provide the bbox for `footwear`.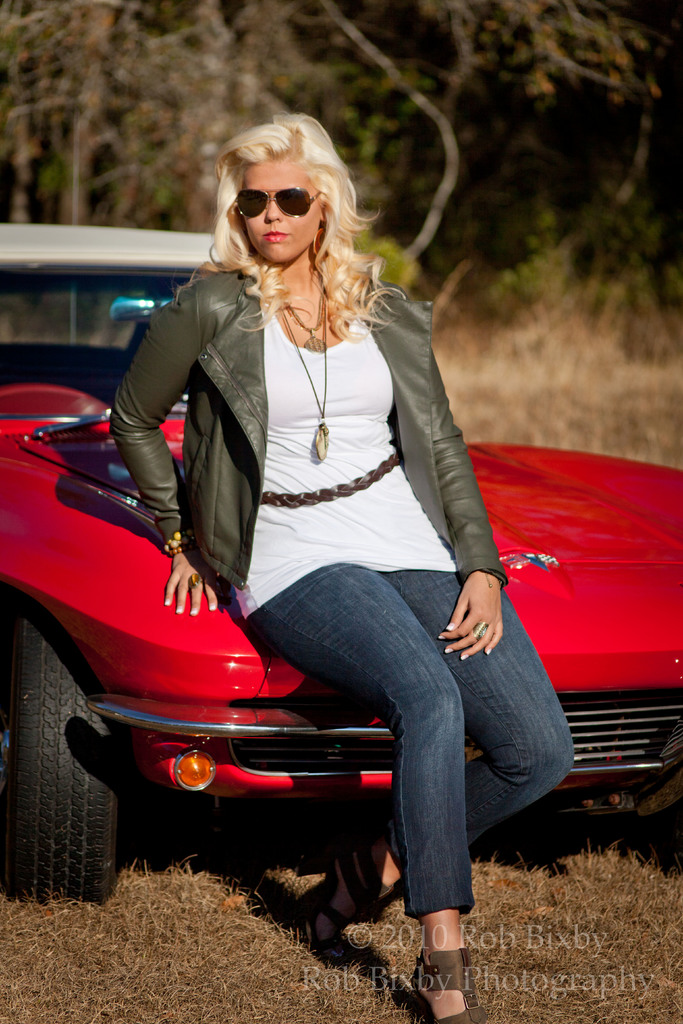
[406, 946, 484, 1023].
